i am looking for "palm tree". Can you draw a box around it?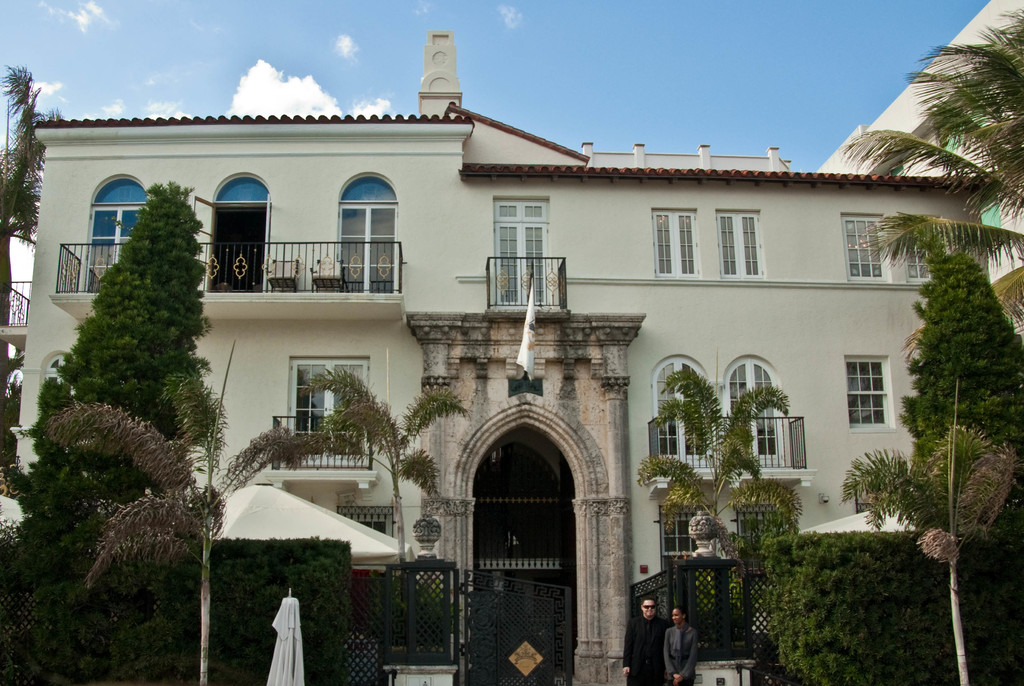
Sure, the bounding box is 886,6,1023,227.
